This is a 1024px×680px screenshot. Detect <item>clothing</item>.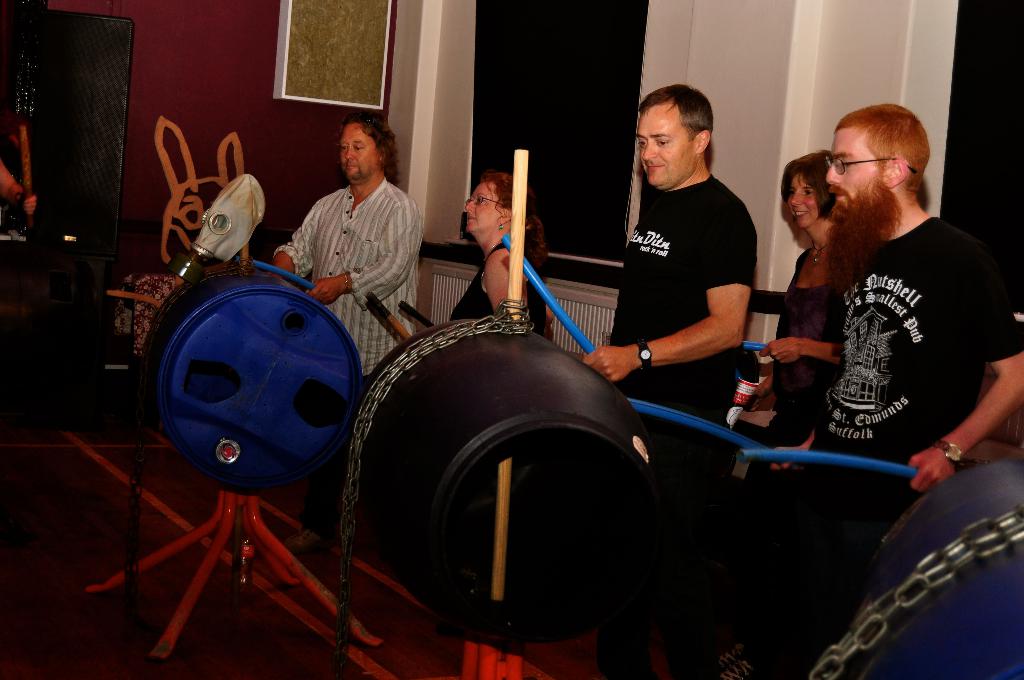
box=[769, 245, 842, 448].
